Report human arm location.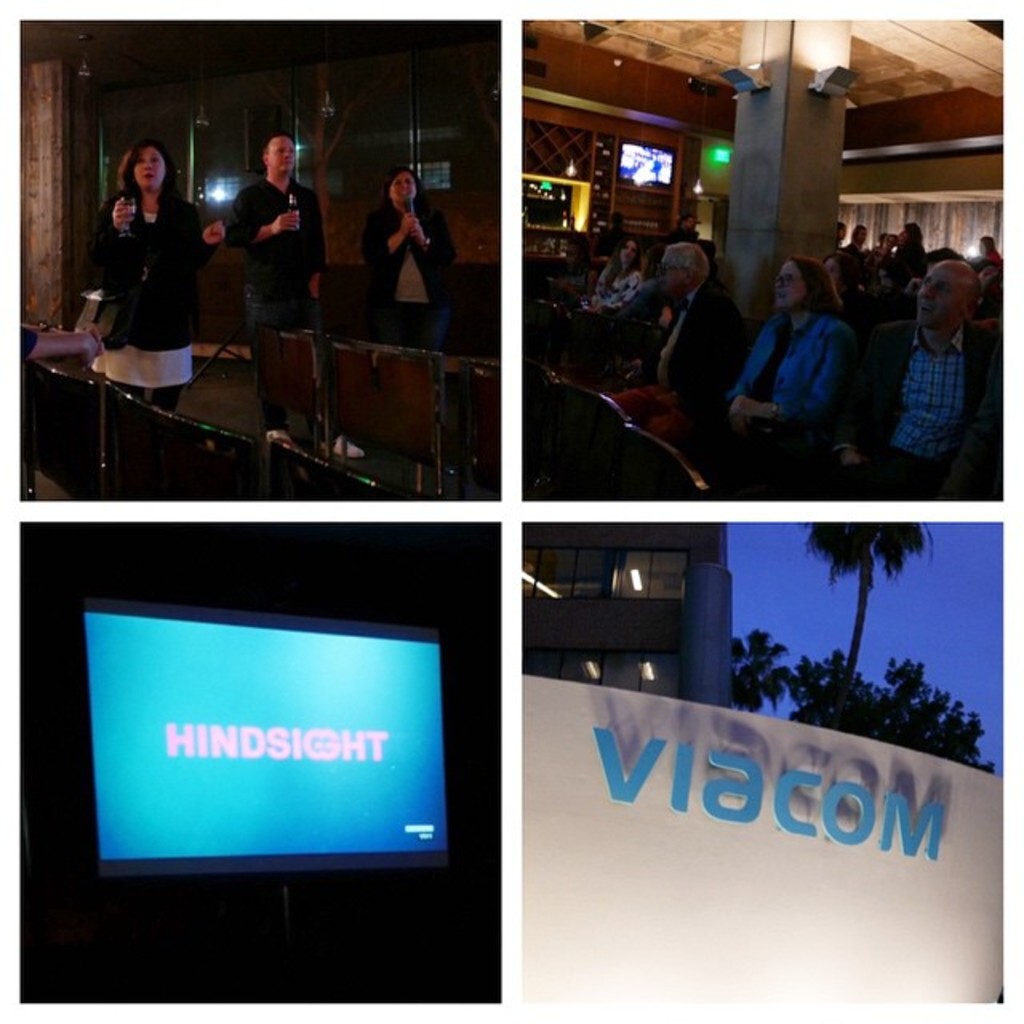
Report: select_region(968, 336, 1005, 453).
